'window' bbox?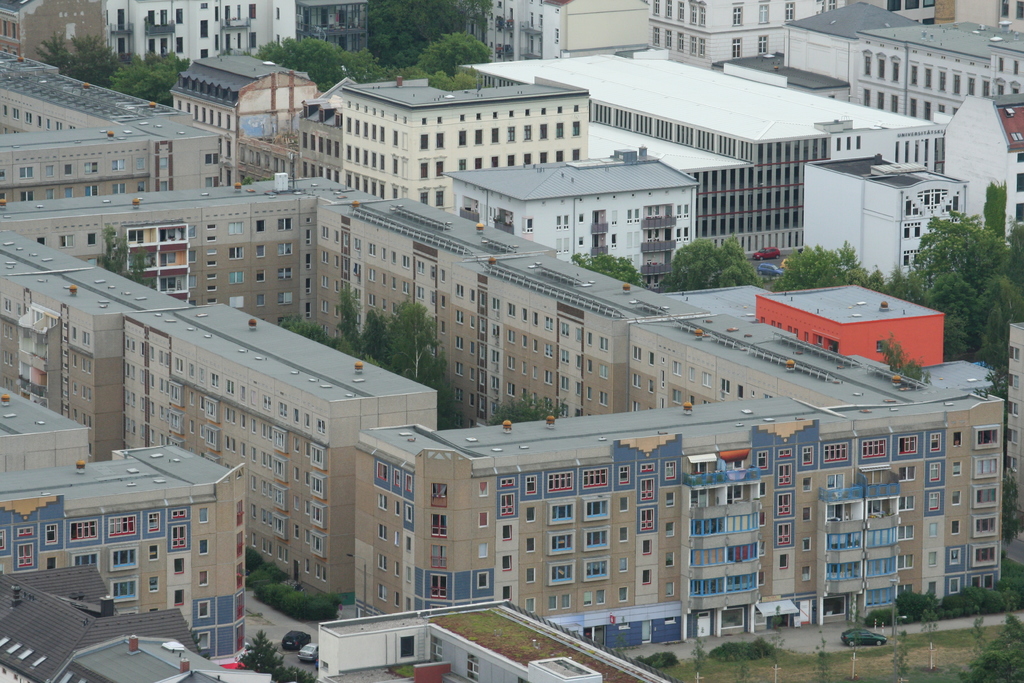
crop(931, 461, 940, 483)
